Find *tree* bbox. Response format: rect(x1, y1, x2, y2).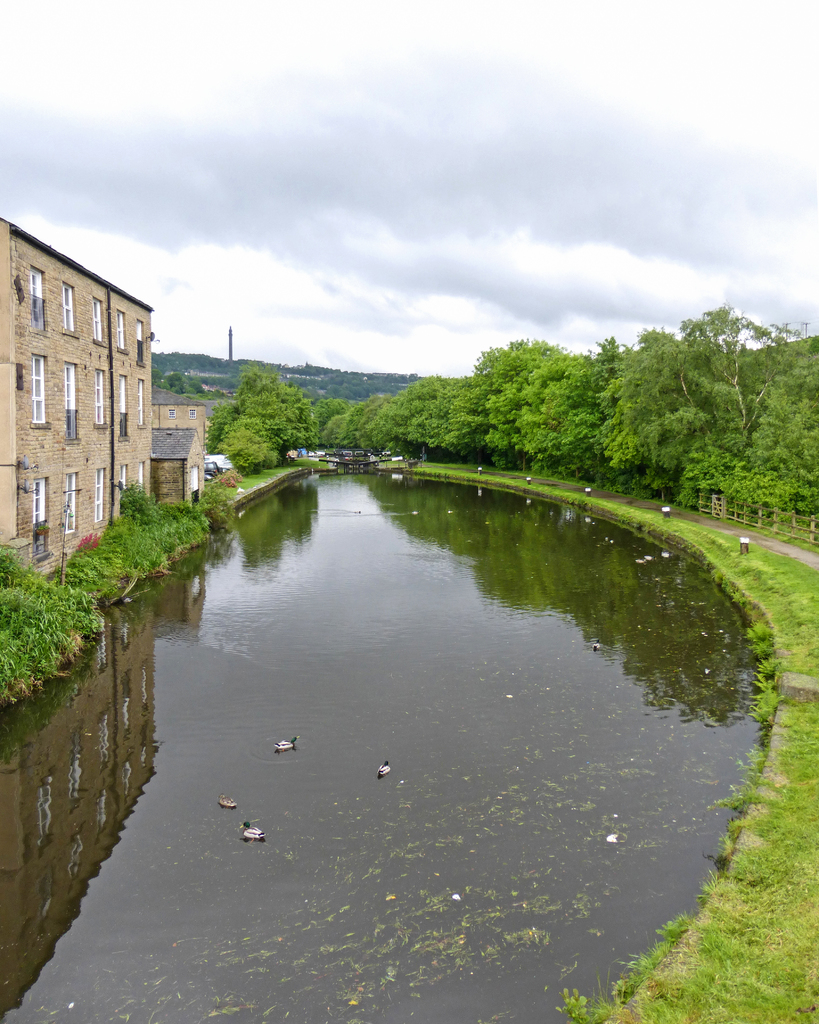
rect(317, 414, 354, 451).
